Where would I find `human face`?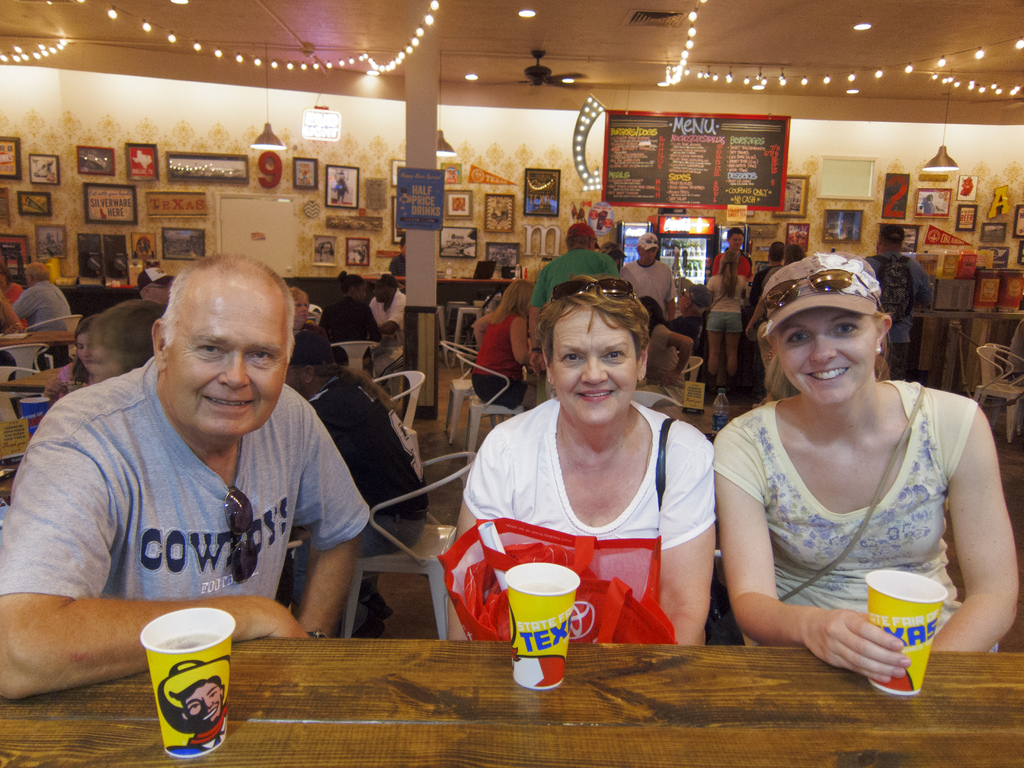
At box=[371, 278, 390, 301].
